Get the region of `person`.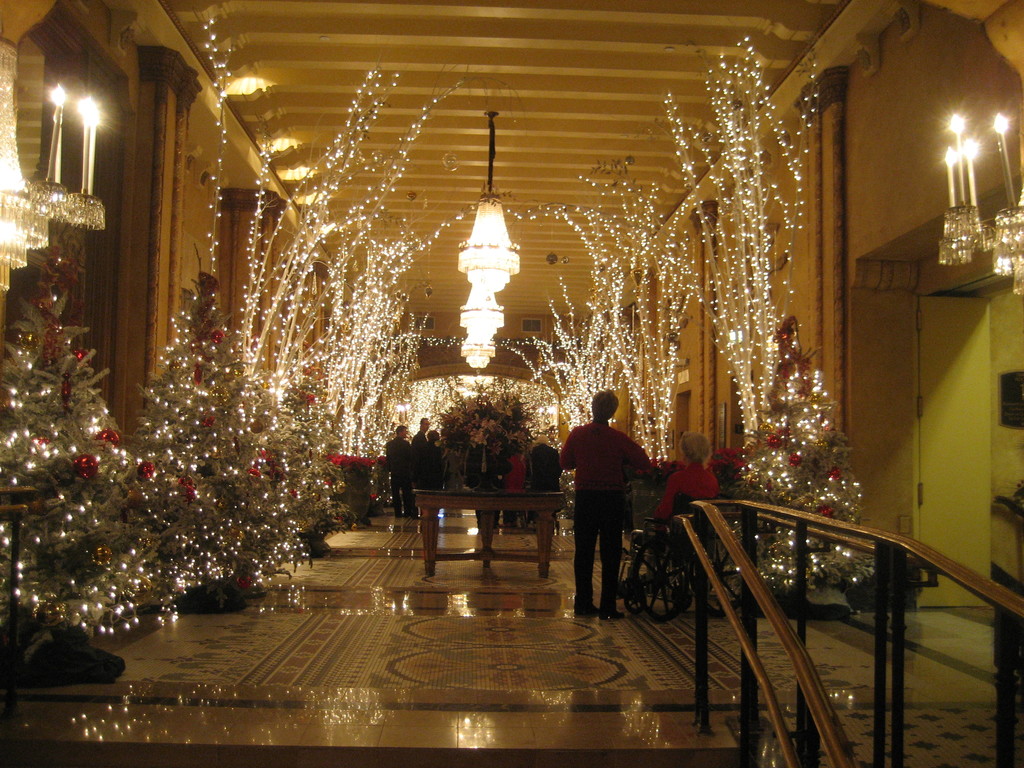
bbox=[563, 387, 648, 634].
